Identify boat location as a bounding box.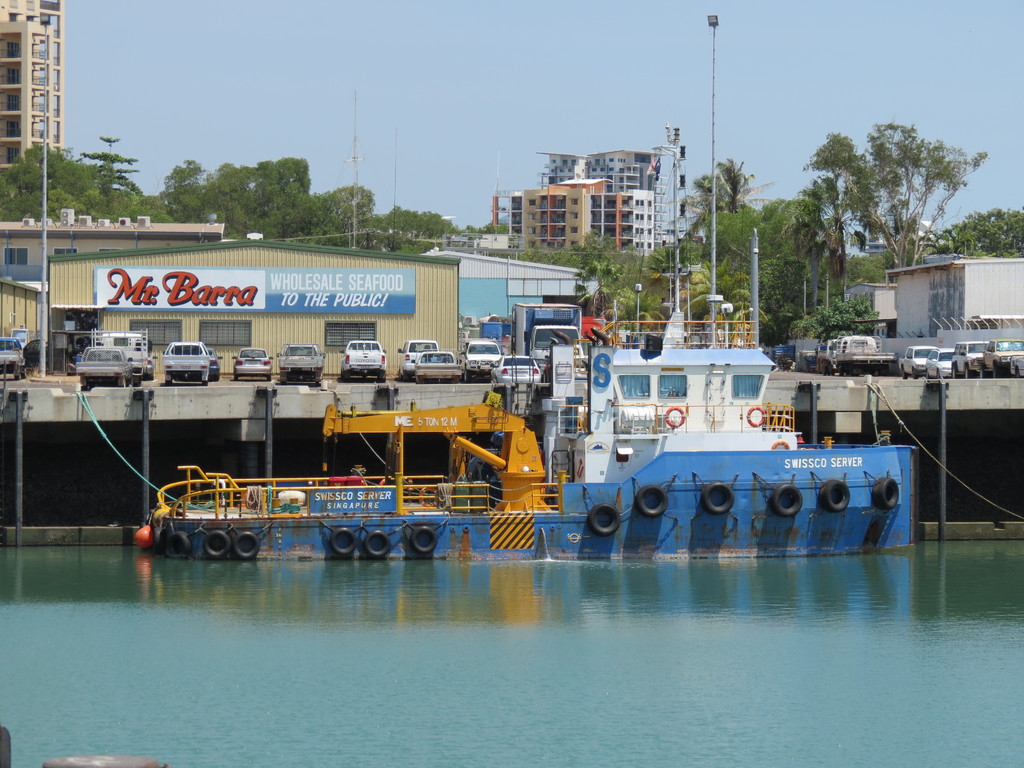
box=[141, 388, 916, 552].
